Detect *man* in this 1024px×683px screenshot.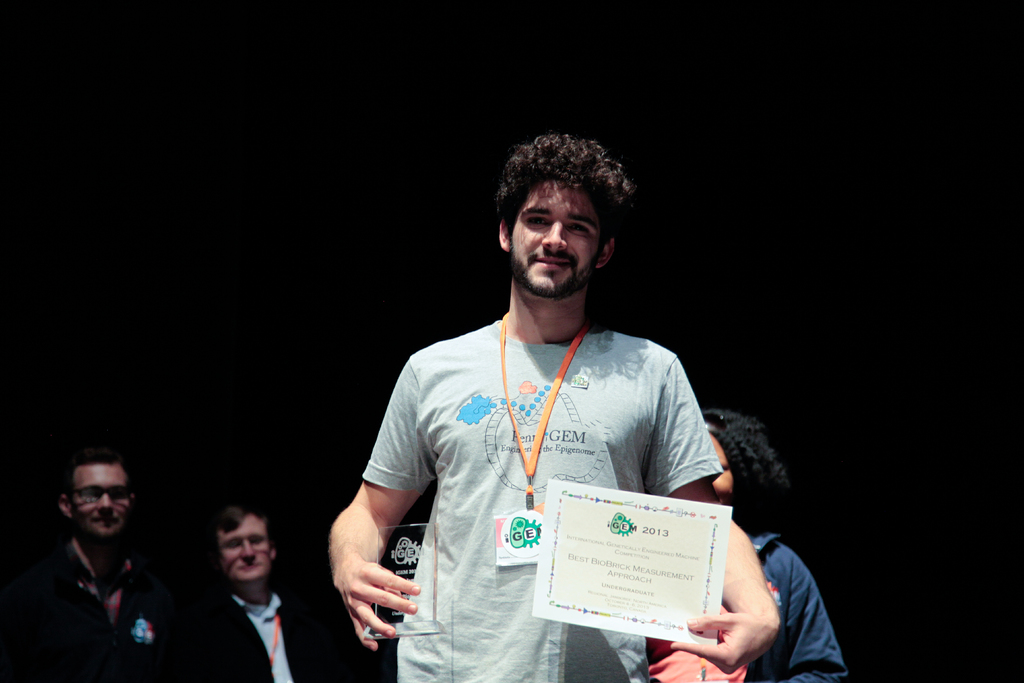
Detection: left=326, top=136, right=797, bottom=682.
